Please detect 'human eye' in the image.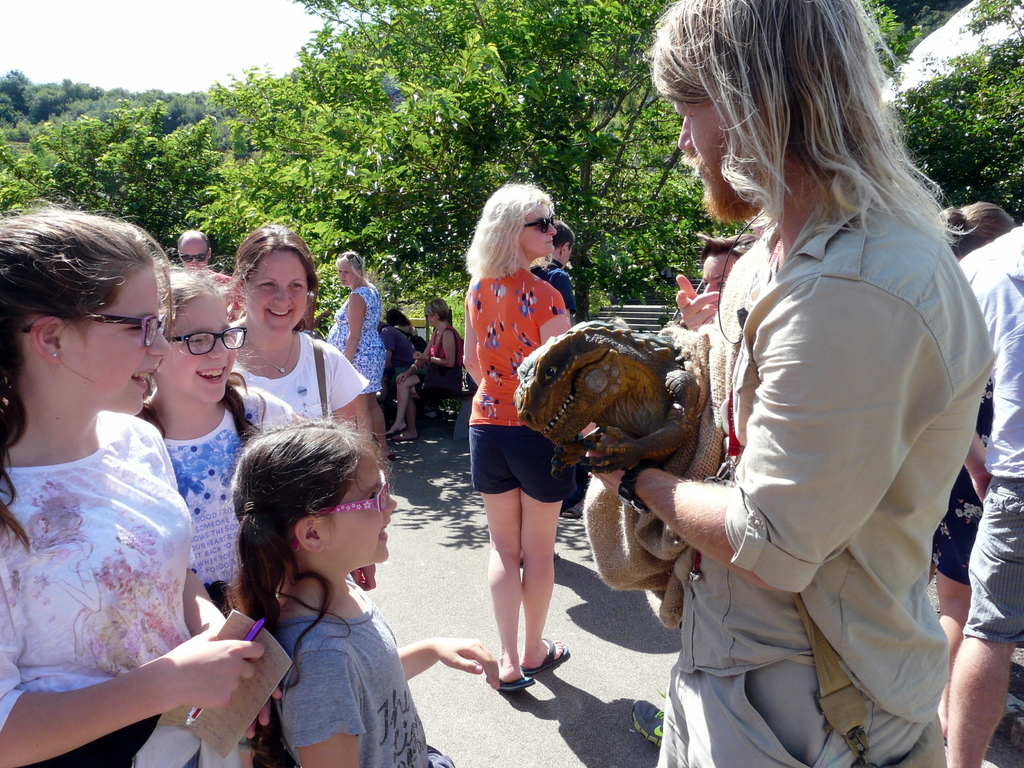
716:279:726:291.
